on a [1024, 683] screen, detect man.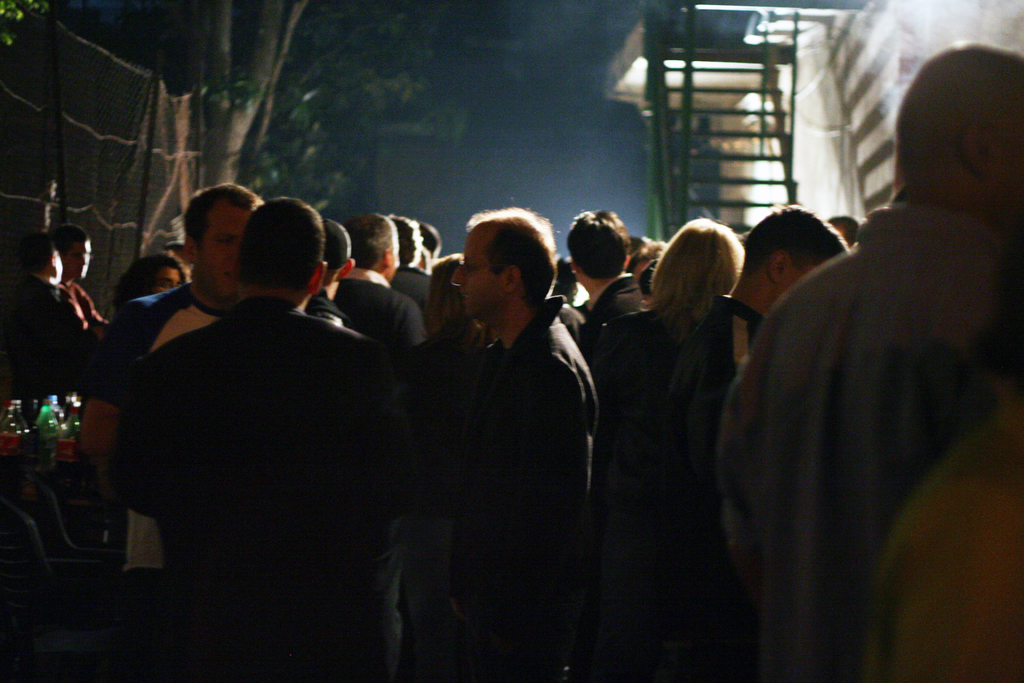
(x1=52, y1=226, x2=109, y2=330).
